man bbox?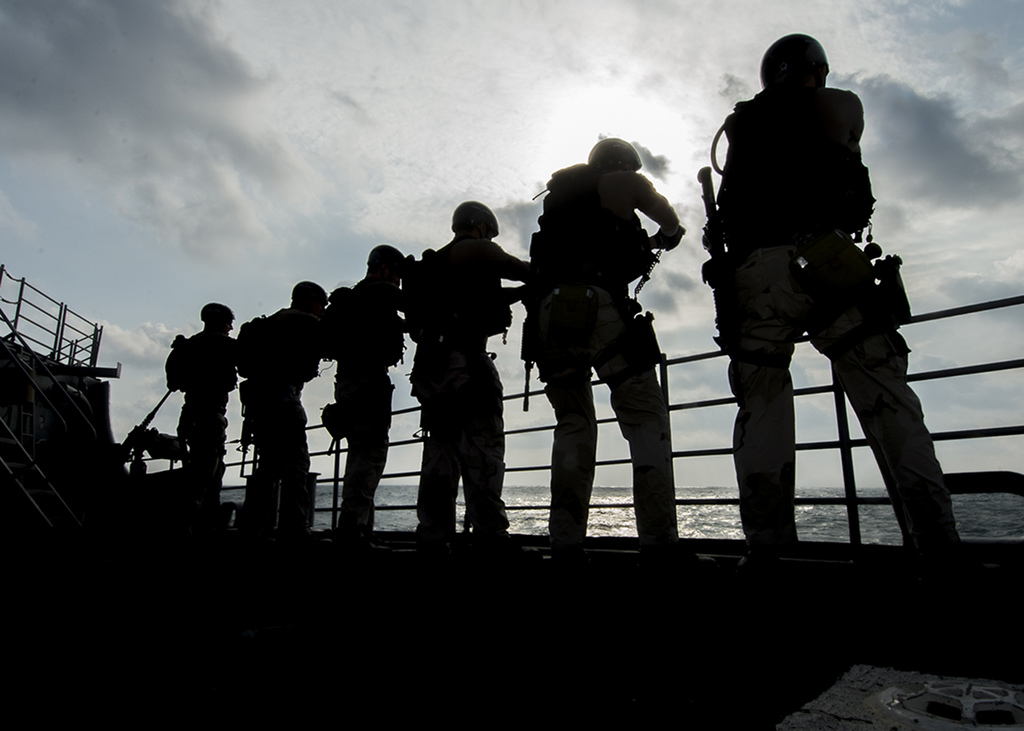
{"left": 517, "top": 134, "right": 698, "bottom": 580}
